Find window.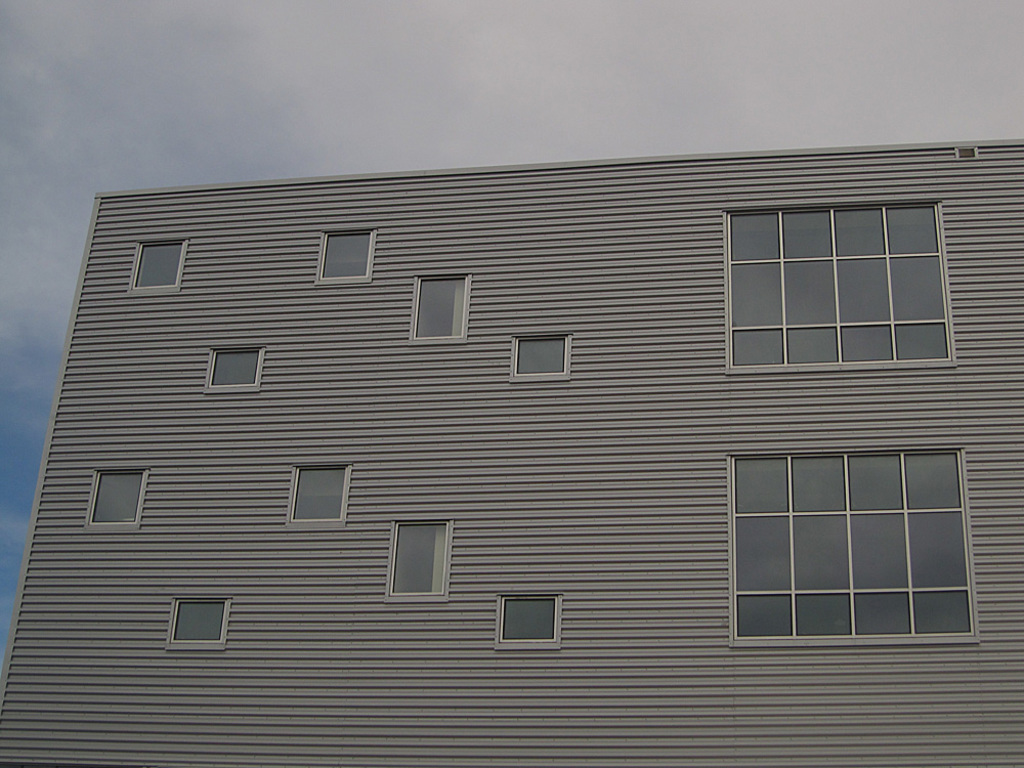
130 241 180 289.
